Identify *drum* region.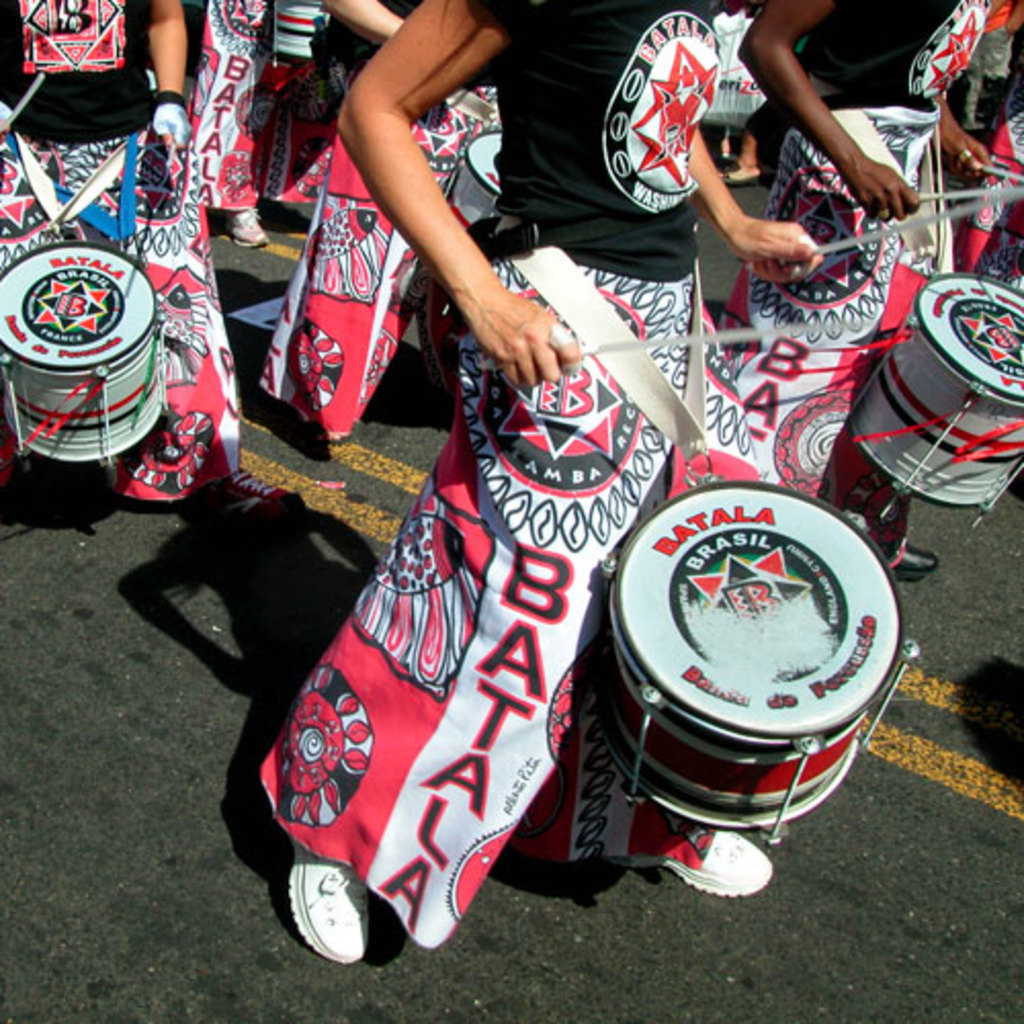
Region: <bbox>0, 240, 166, 473</bbox>.
